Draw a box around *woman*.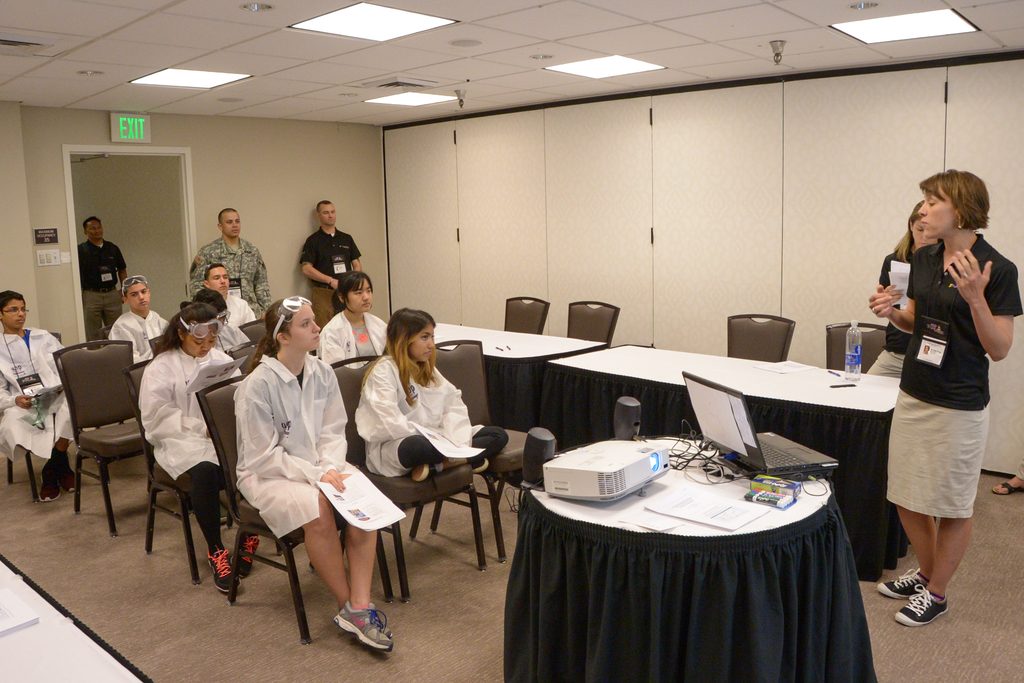
pyautogui.locateOnScreen(351, 308, 509, 483).
